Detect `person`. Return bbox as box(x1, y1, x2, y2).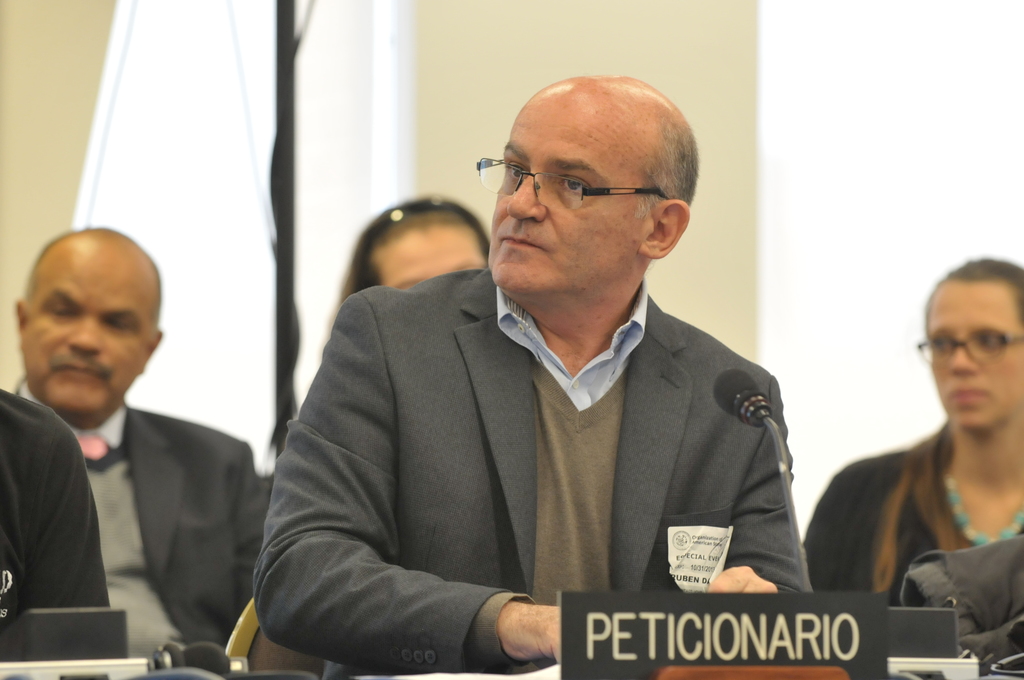
box(18, 229, 264, 675).
